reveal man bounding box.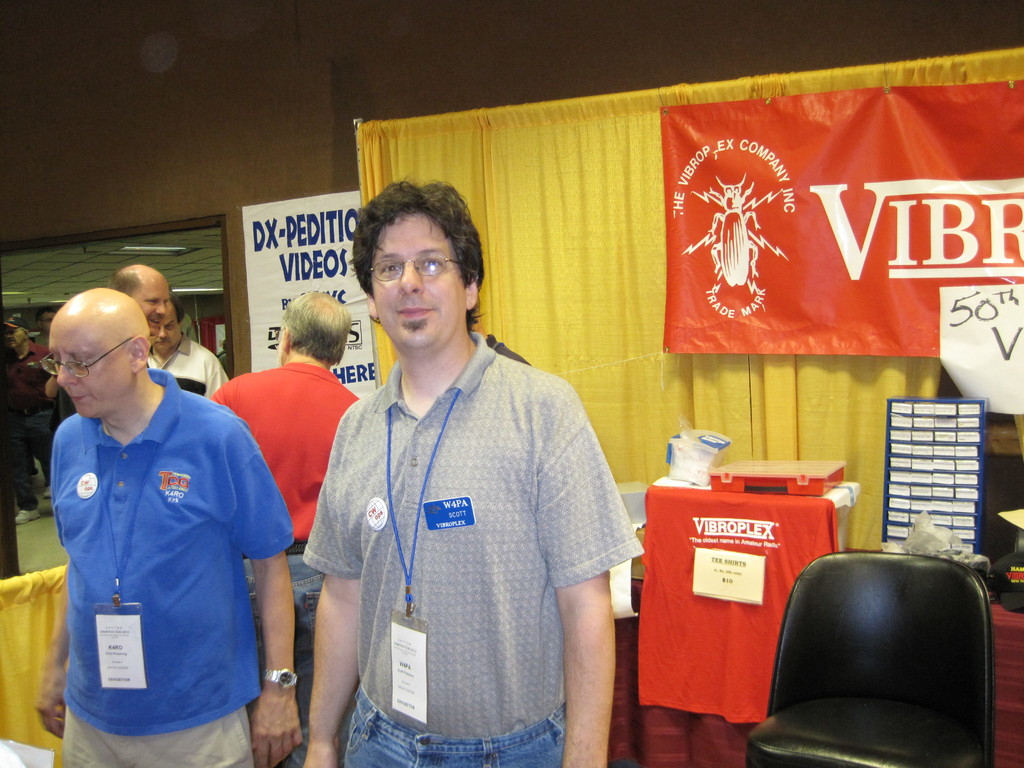
Revealed: select_region(0, 288, 284, 748).
